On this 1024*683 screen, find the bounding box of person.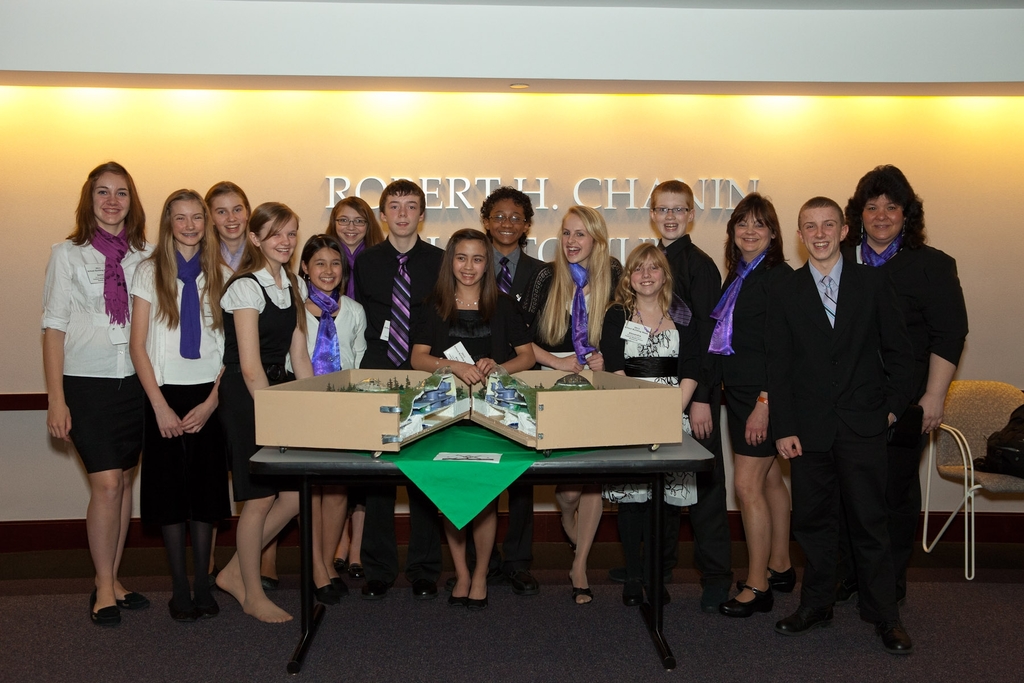
Bounding box: [left=278, top=235, right=371, bottom=600].
